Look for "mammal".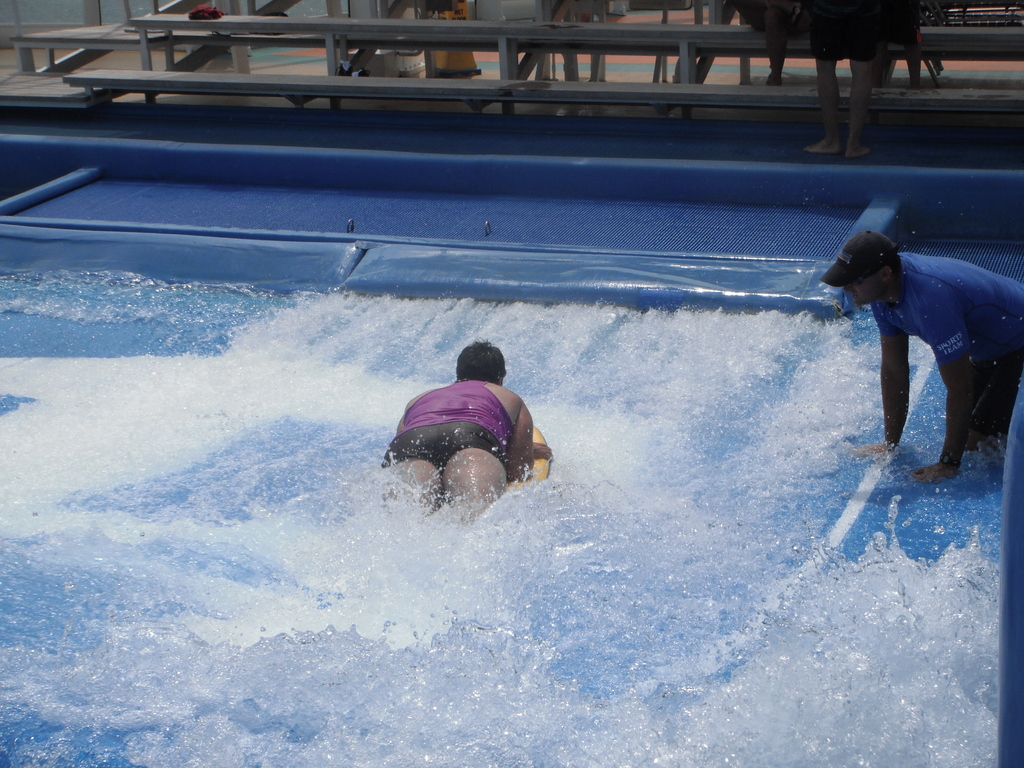
Found: bbox(880, 0, 931, 90).
